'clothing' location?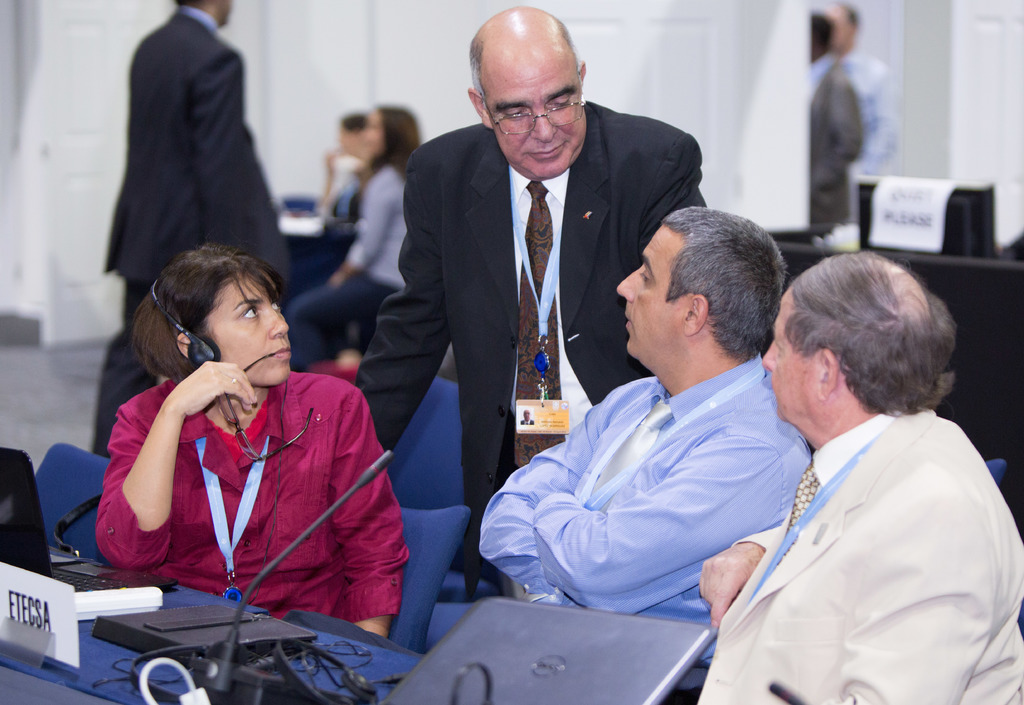
select_region(355, 115, 707, 606)
